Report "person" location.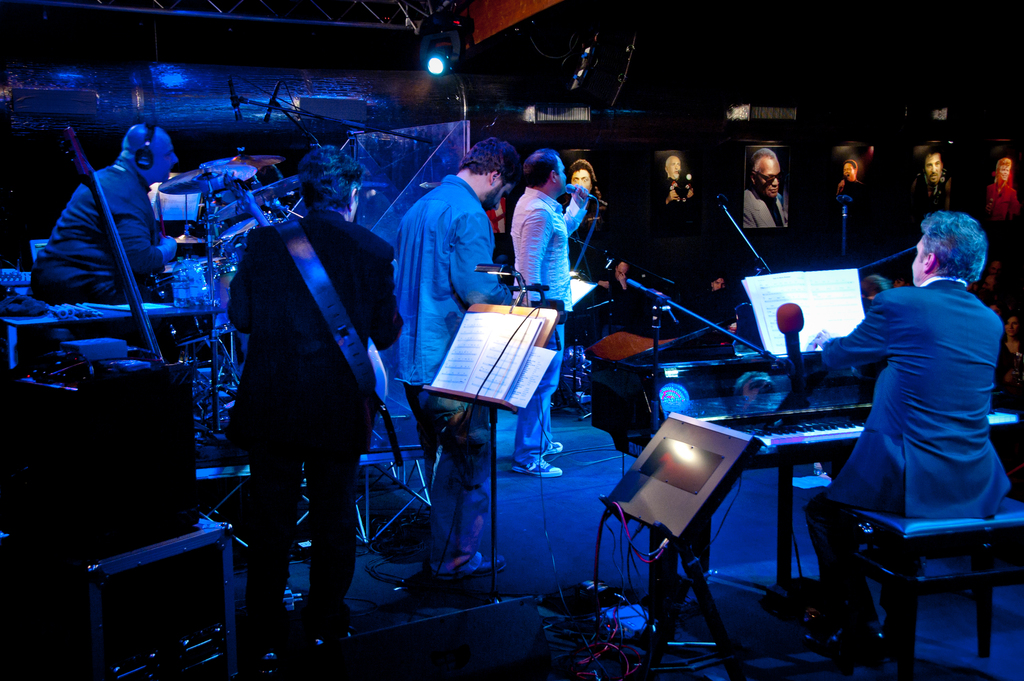
Report: 394:135:524:582.
